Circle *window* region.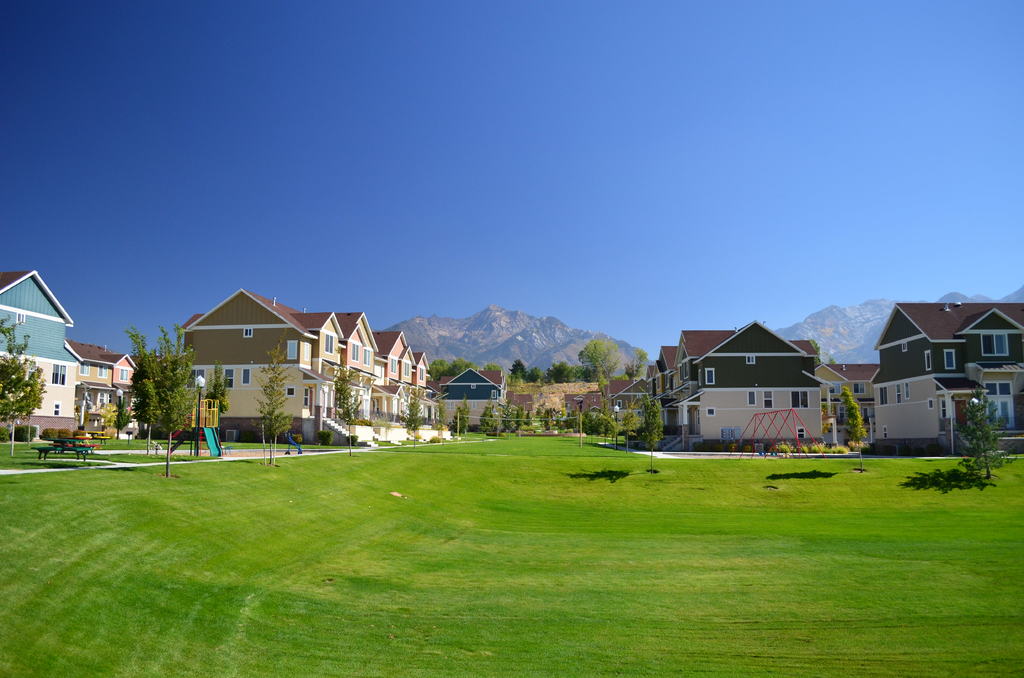
Region: locate(122, 370, 127, 380).
